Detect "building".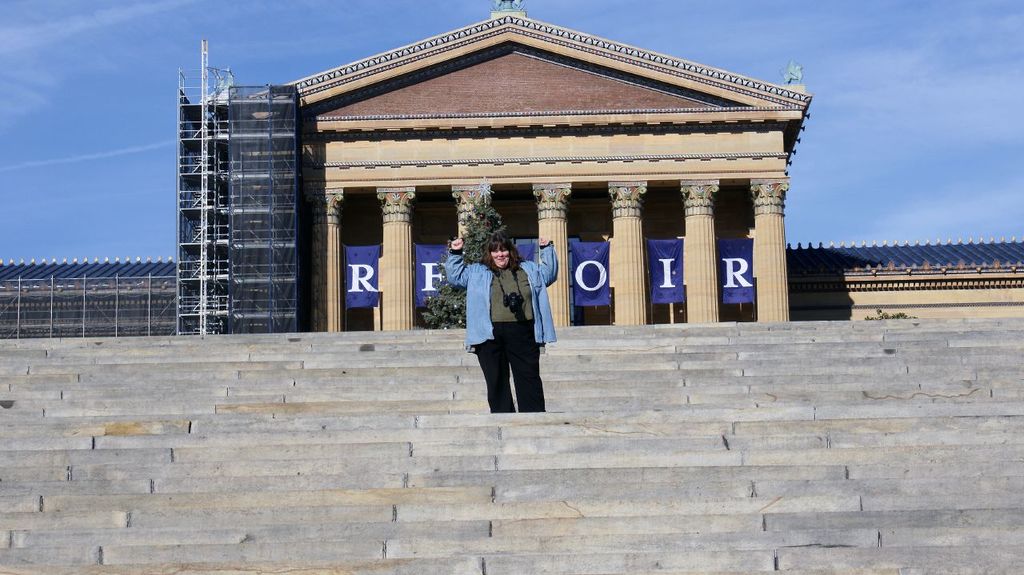
Detected at <region>173, 85, 294, 333</region>.
